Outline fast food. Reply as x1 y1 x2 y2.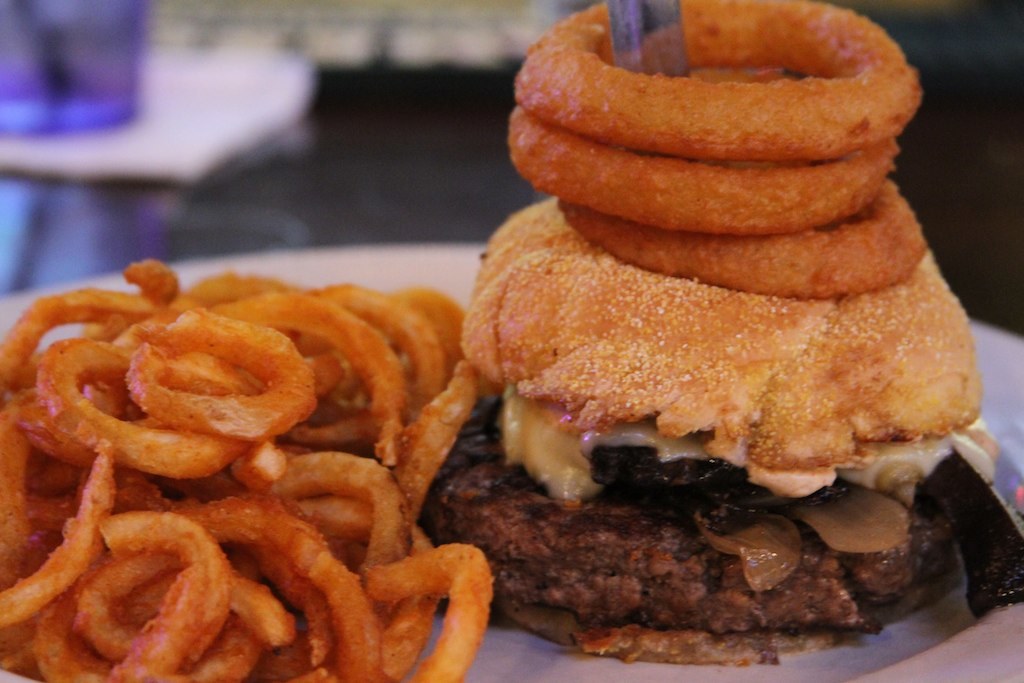
0 253 172 380.
